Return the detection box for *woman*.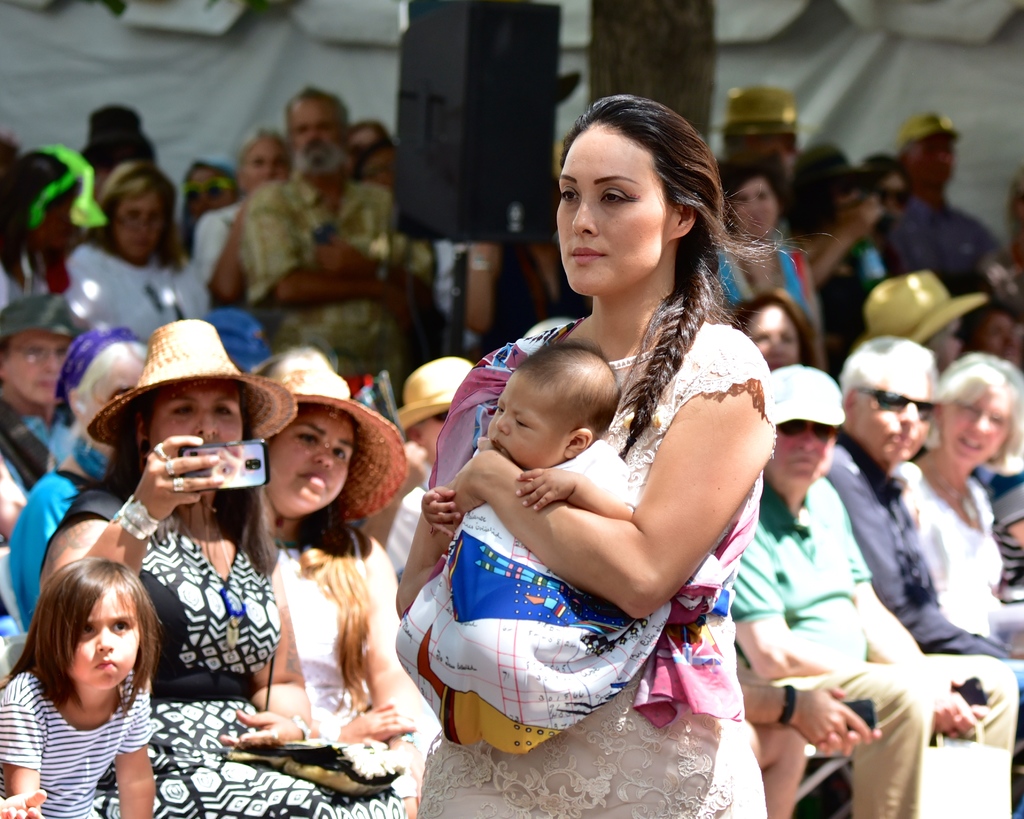
box(731, 288, 824, 369).
